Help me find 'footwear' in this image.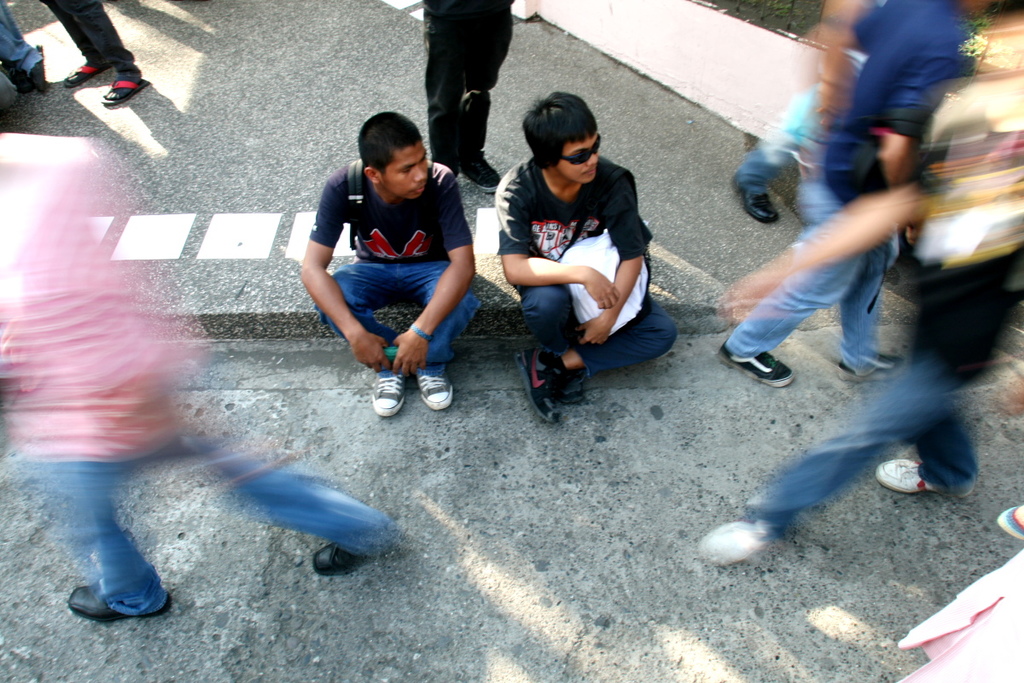
Found it: pyautogui.locateOnScreen(468, 143, 502, 196).
